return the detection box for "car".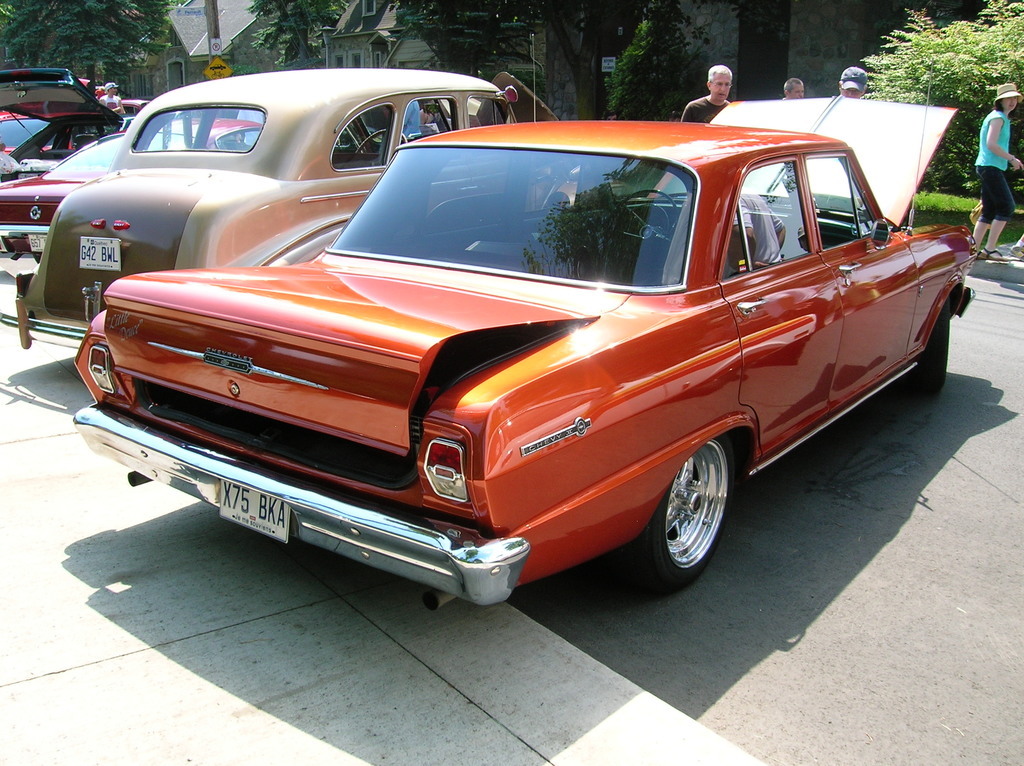
[x1=0, y1=77, x2=188, y2=156].
